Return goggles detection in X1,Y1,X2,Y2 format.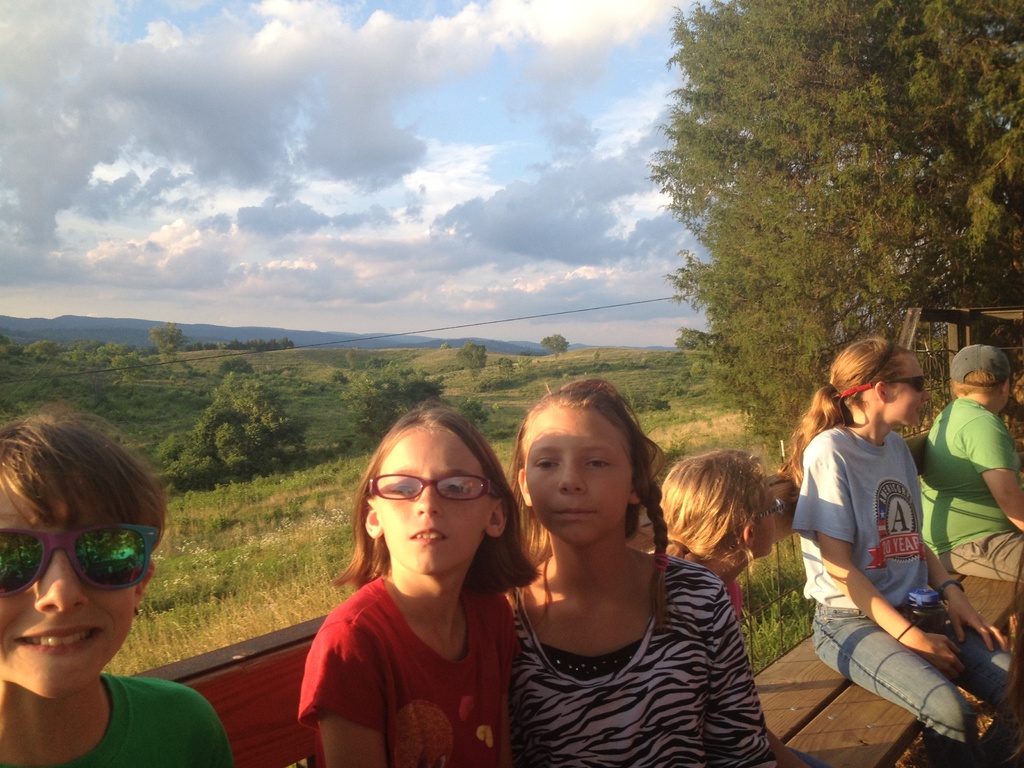
829,375,938,396.
